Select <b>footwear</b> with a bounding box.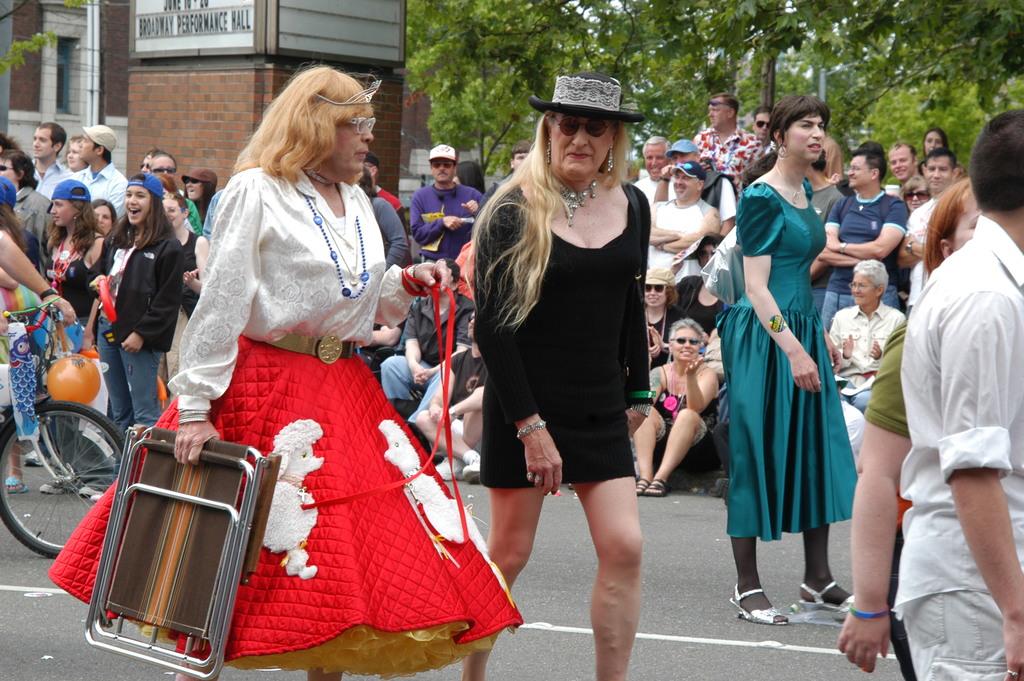
24,448,52,466.
